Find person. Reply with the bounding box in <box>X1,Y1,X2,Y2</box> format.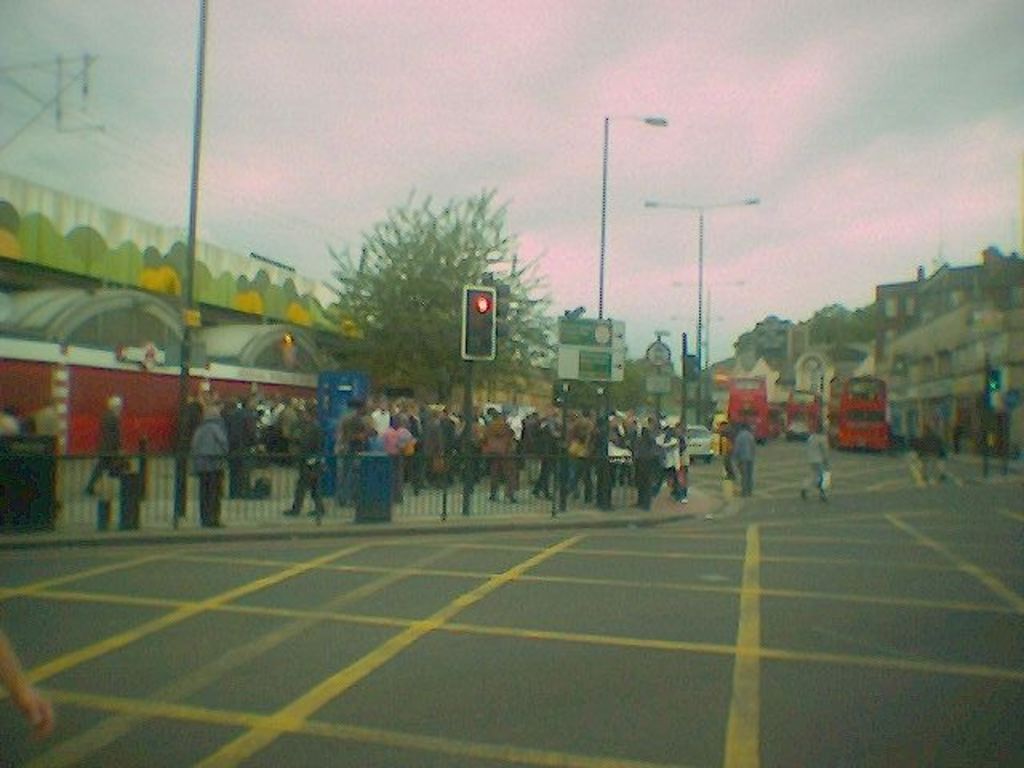
<box>627,424,661,507</box>.
